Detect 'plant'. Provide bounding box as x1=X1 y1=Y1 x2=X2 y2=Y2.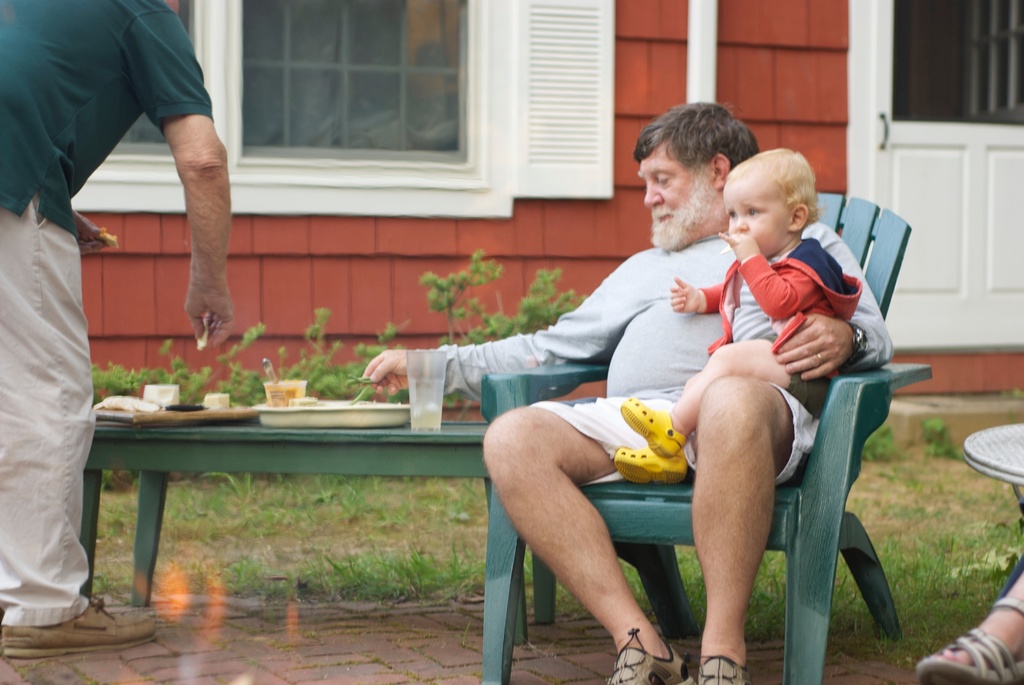
x1=159 y1=549 x2=216 y2=594.
